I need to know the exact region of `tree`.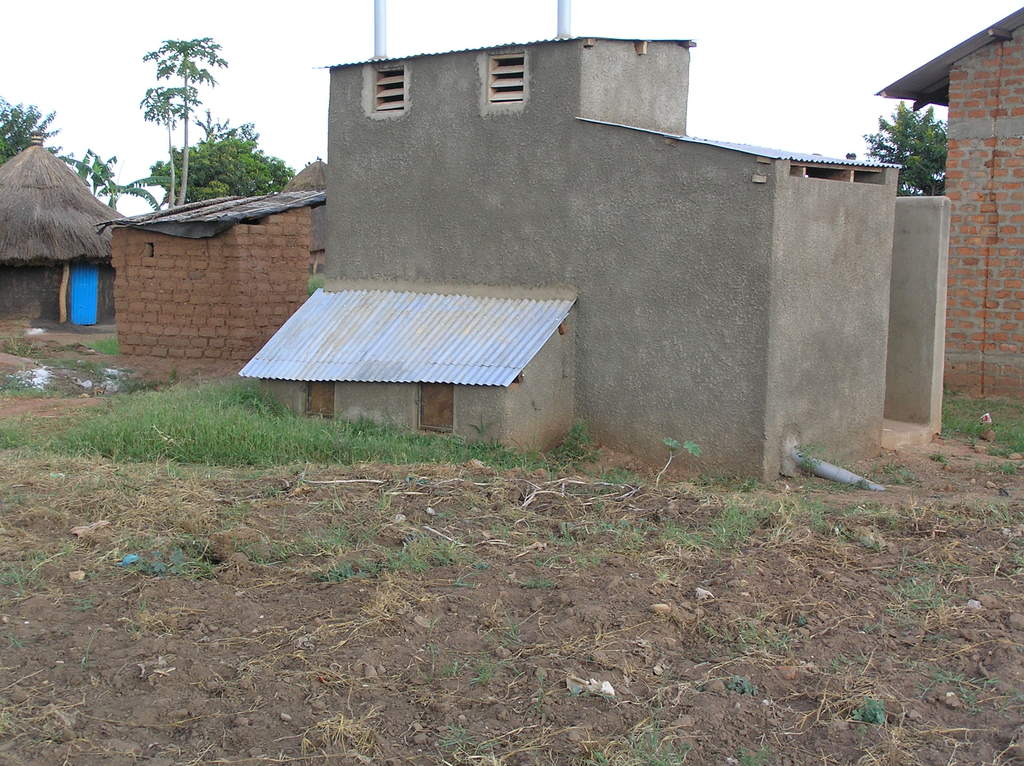
Region: x1=890, y1=90, x2=975, y2=192.
